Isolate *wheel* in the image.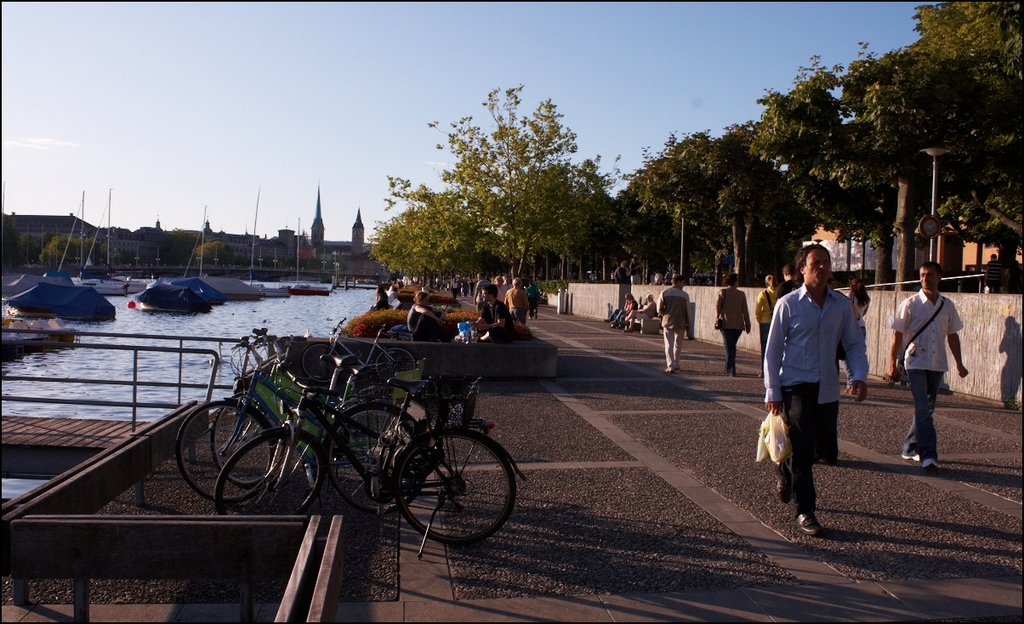
Isolated region: bbox(324, 398, 426, 501).
